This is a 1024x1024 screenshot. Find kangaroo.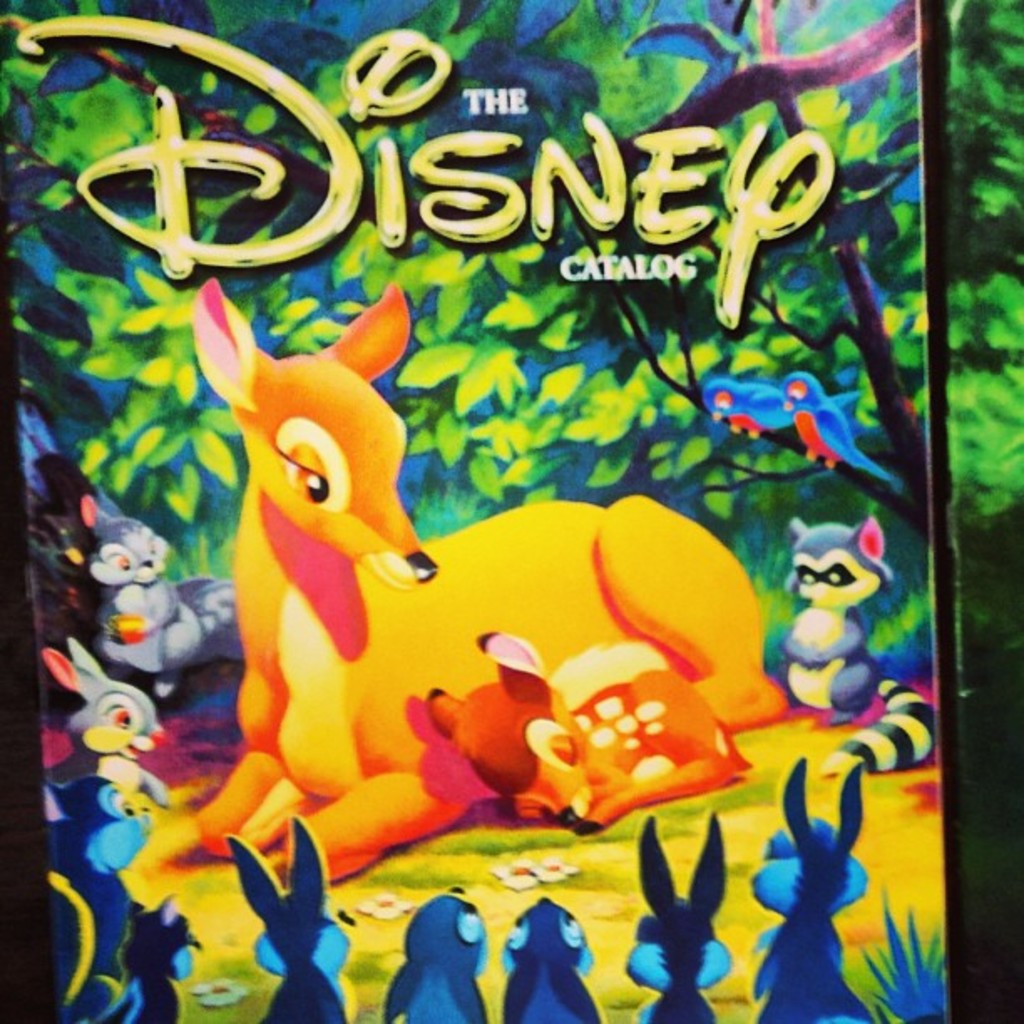
Bounding box: bbox=[191, 278, 781, 883].
